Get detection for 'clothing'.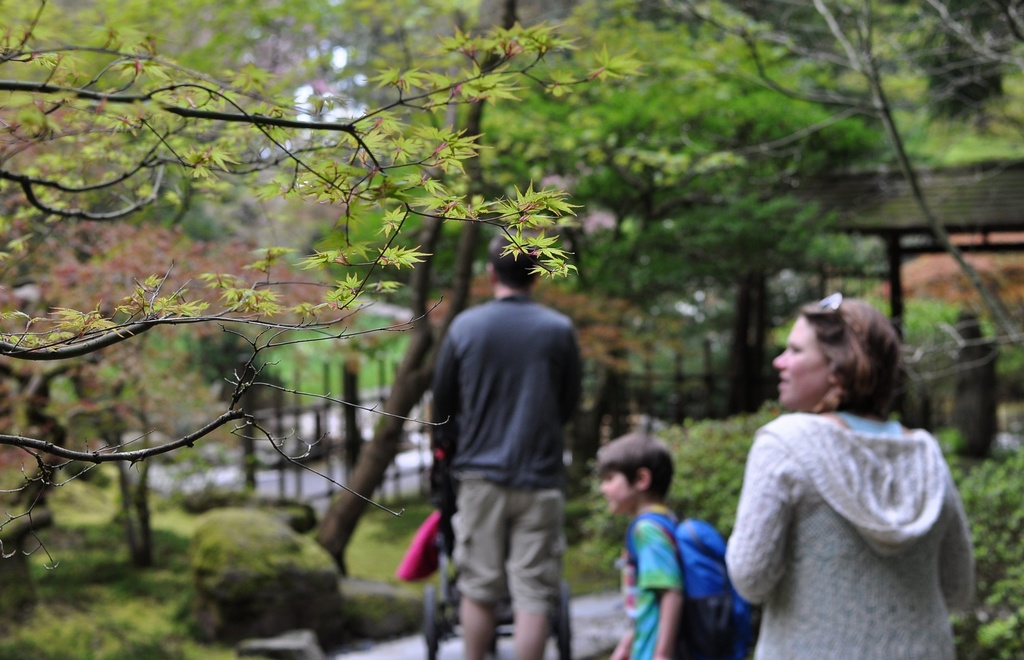
Detection: <region>729, 366, 991, 659</region>.
